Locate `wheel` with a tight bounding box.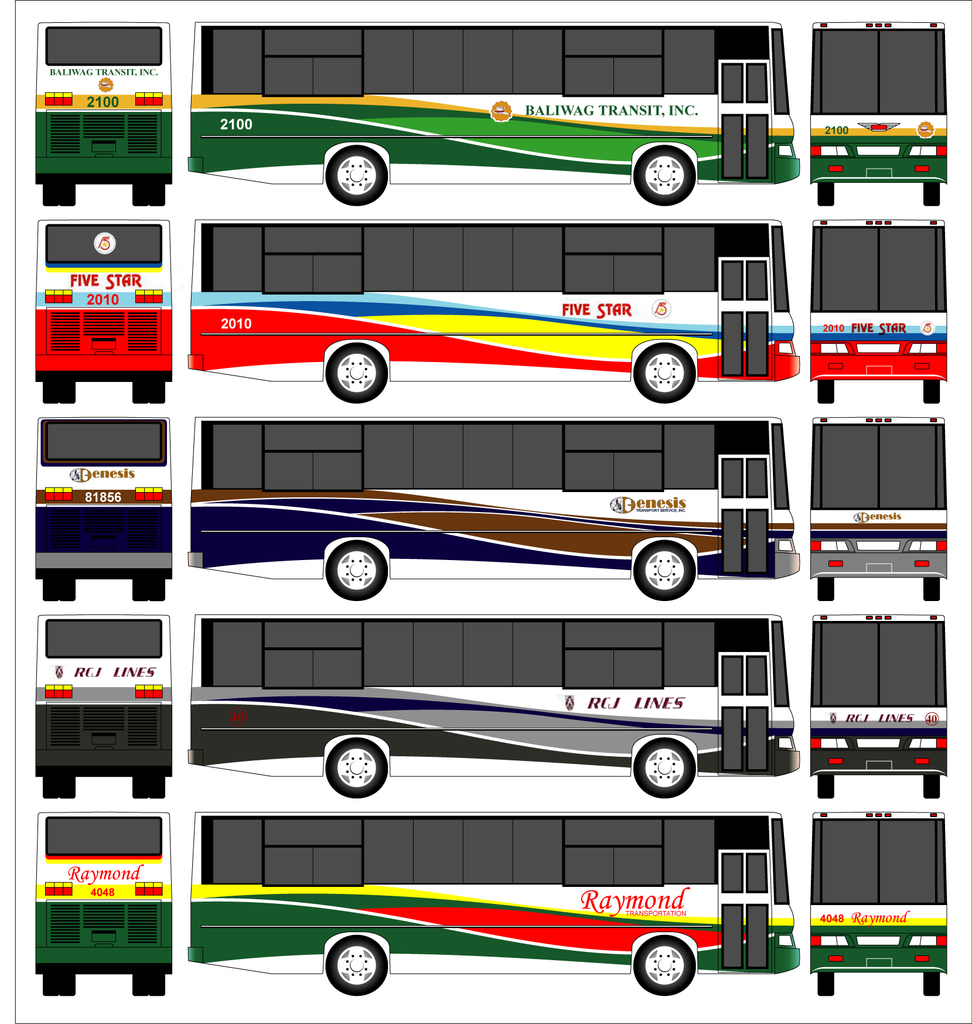
box(324, 540, 387, 600).
